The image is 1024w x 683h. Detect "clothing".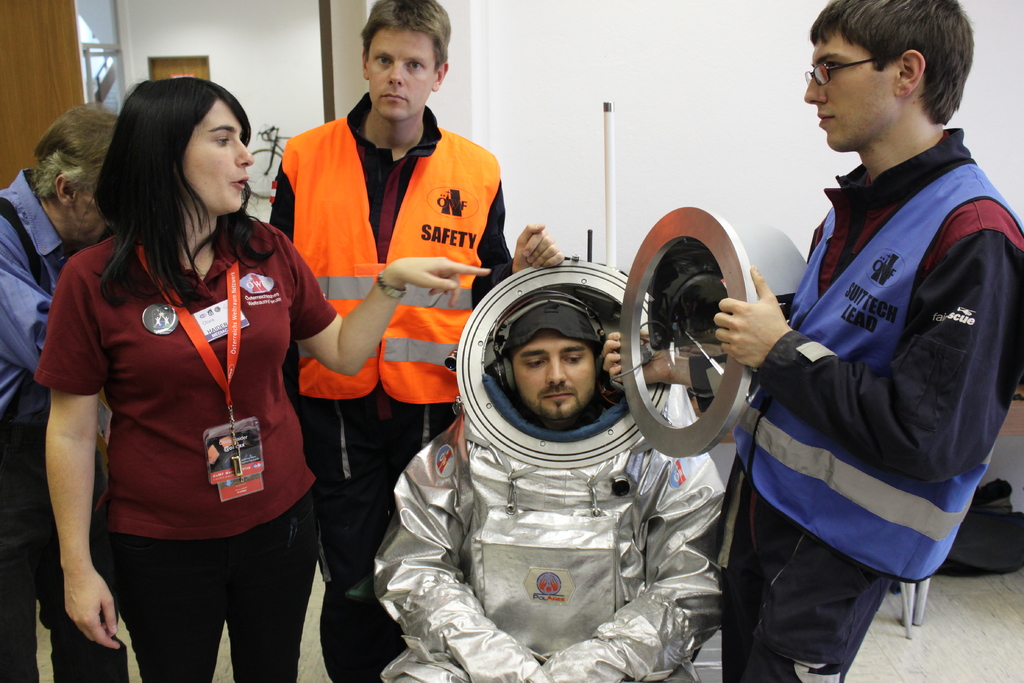
Detection: <region>263, 90, 519, 682</region>.
